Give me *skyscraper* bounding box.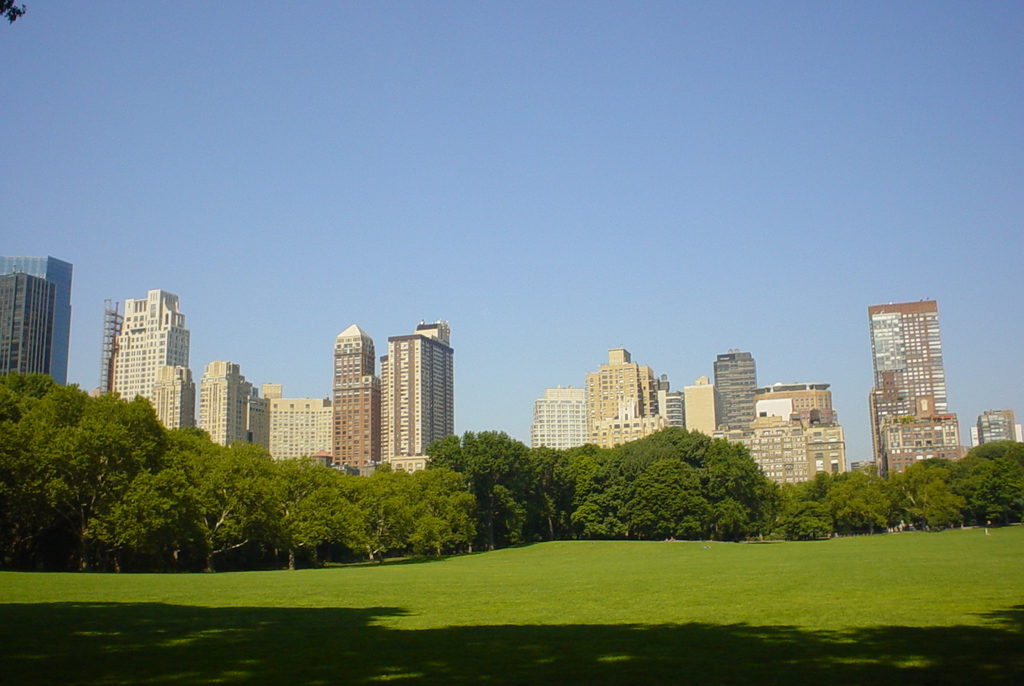
[left=112, top=285, right=180, bottom=403].
